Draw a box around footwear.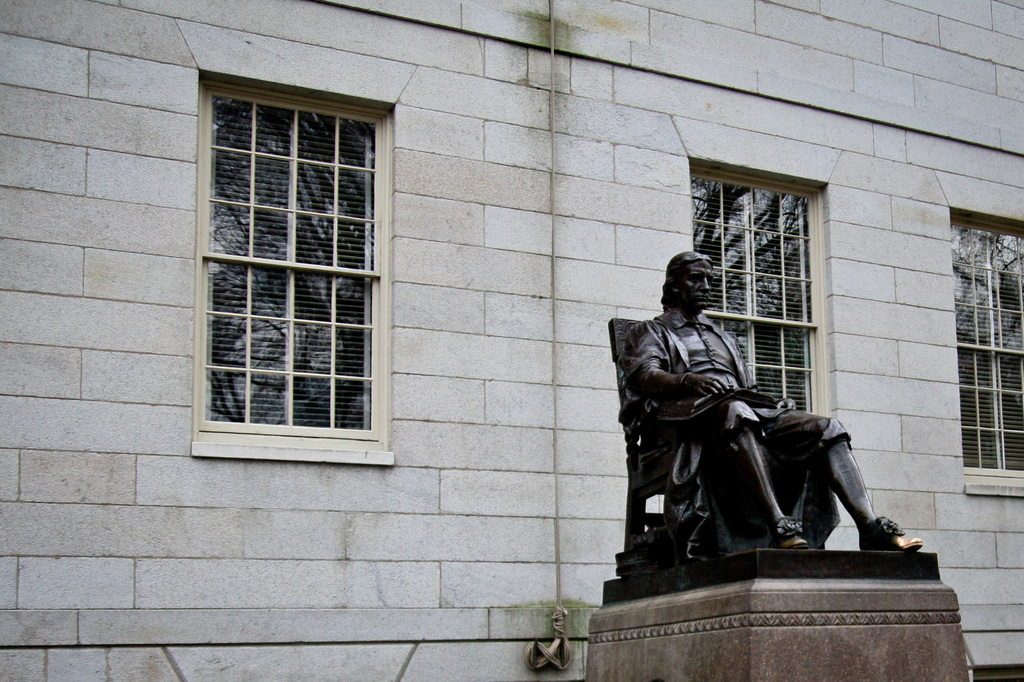
772 514 807 546.
